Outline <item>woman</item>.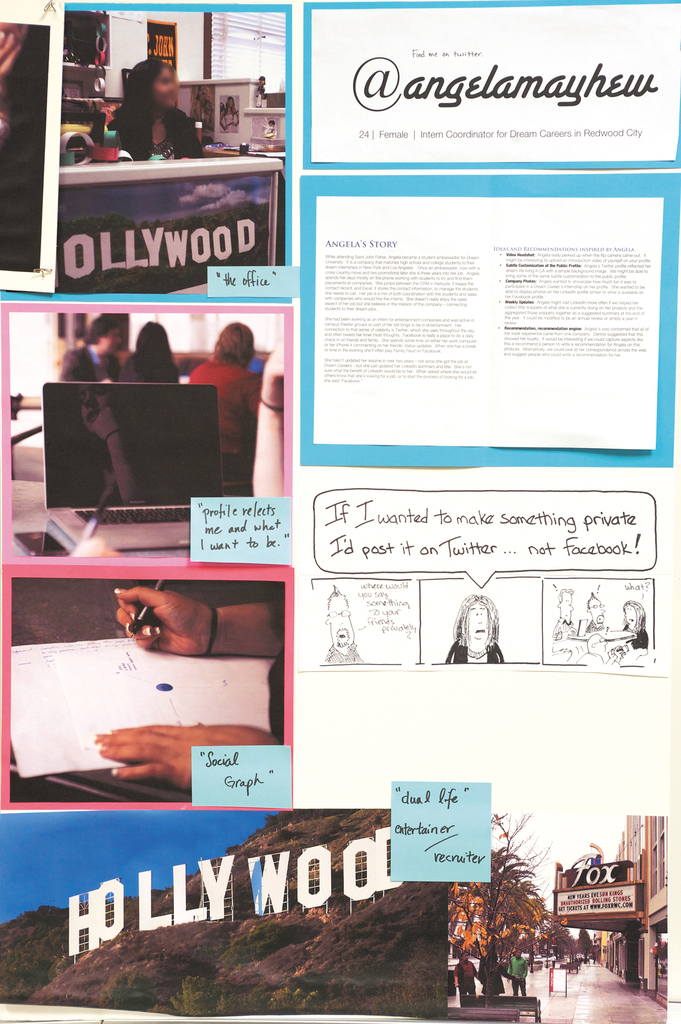
Outline: Rect(195, 84, 214, 129).
